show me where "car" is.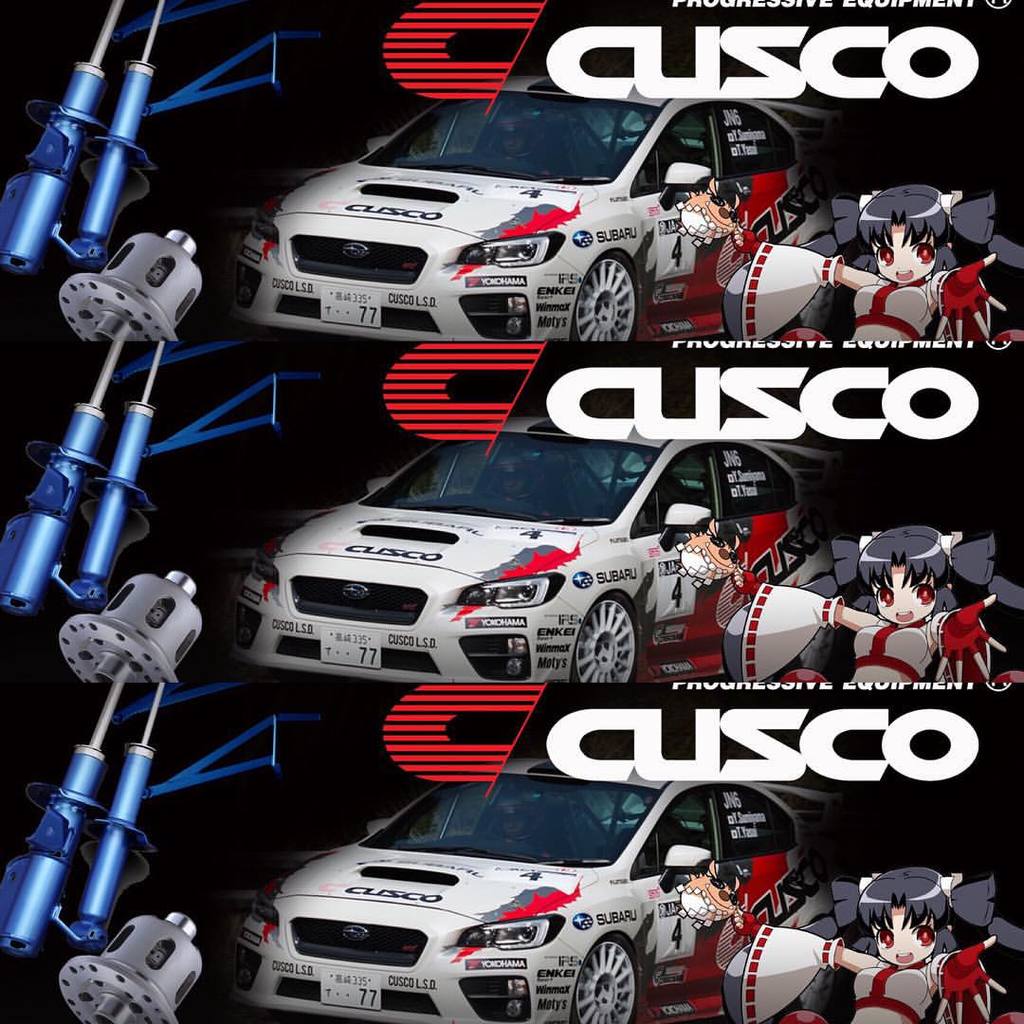
"car" is at select_region(227, 413, 862, 680).
